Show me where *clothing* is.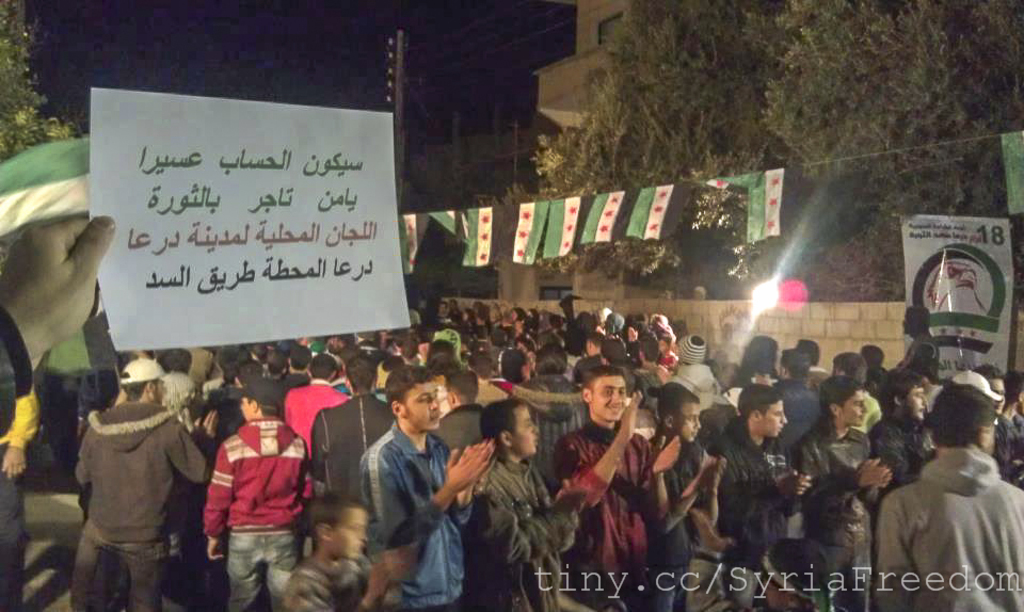
*clothing* is at <region>850, 387, 889, 435</region>.
